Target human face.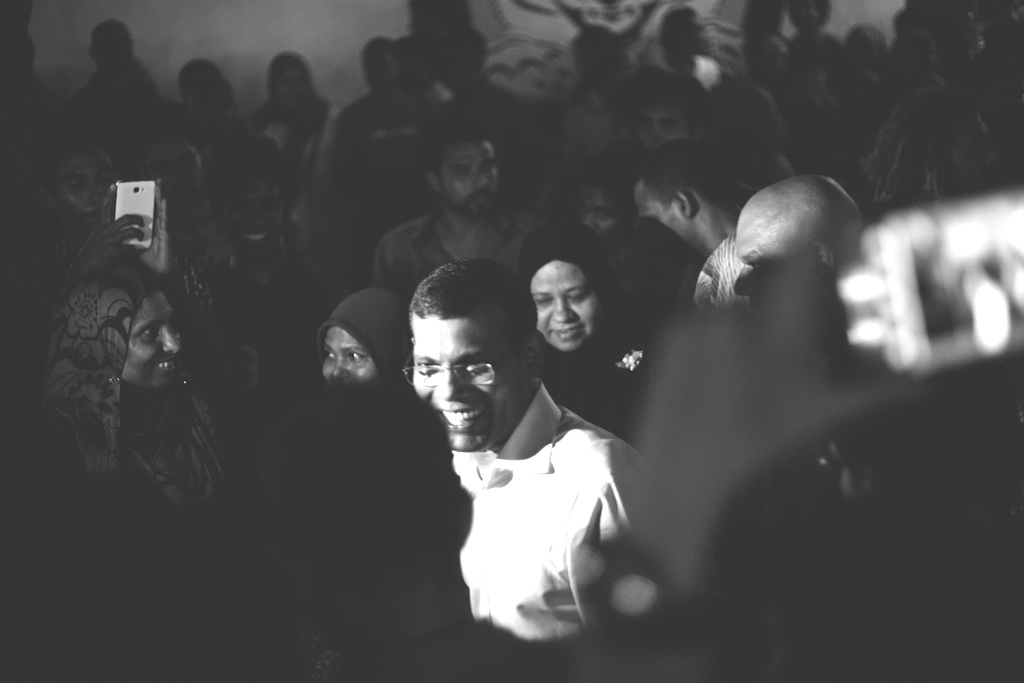
Target region: [436, 147, 499, 214].
